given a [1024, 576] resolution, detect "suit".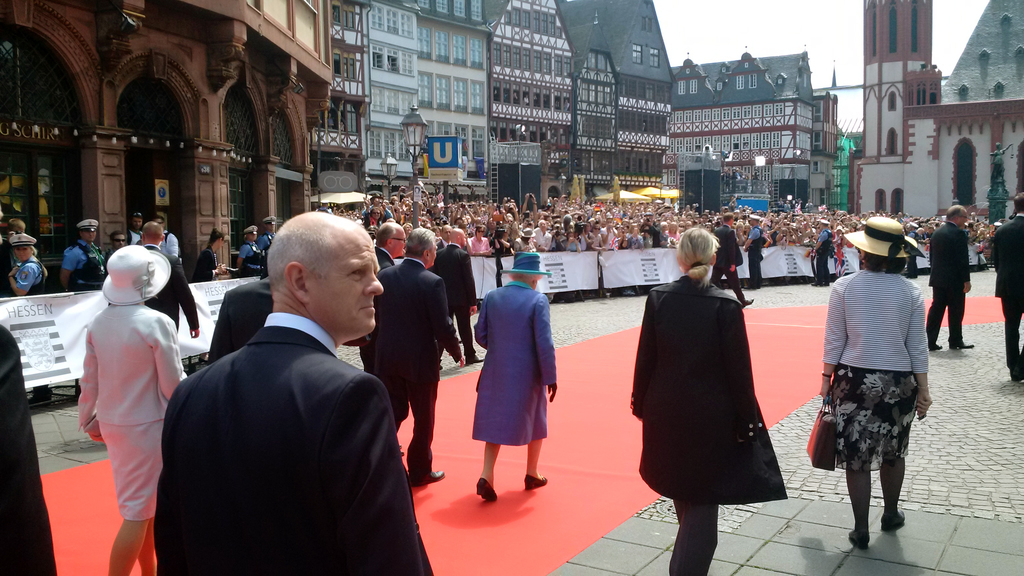
x1=709, y1=225, x2=748, y2=307.
